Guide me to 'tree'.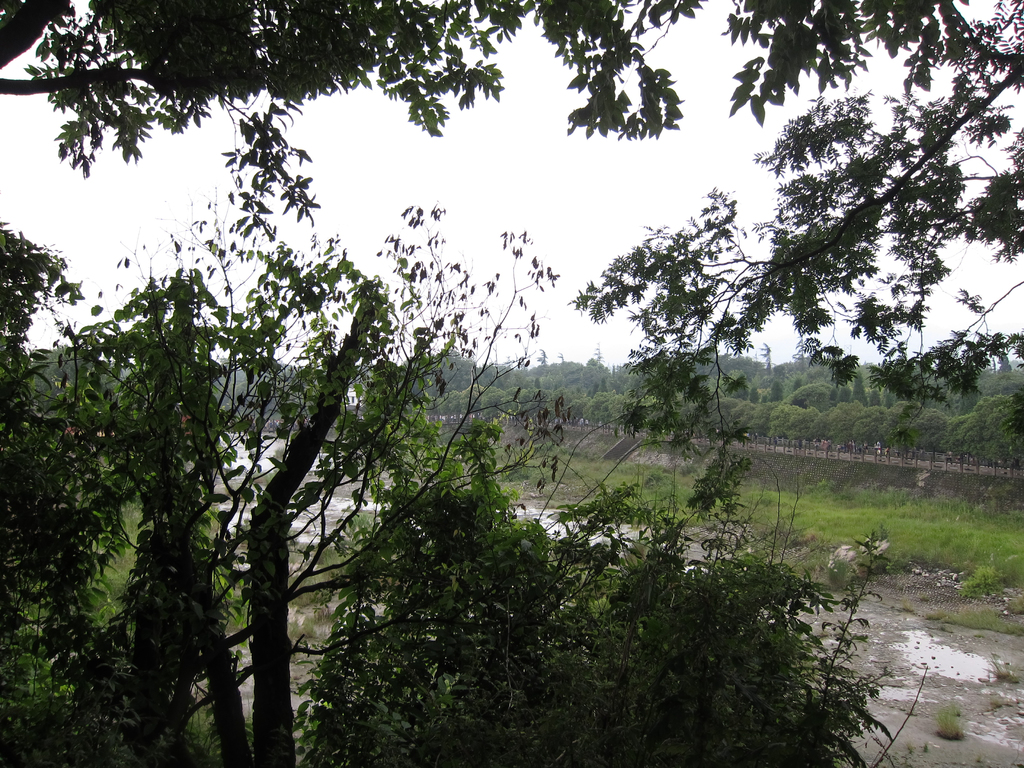
Guidance: 838, 358, 885, 424.
